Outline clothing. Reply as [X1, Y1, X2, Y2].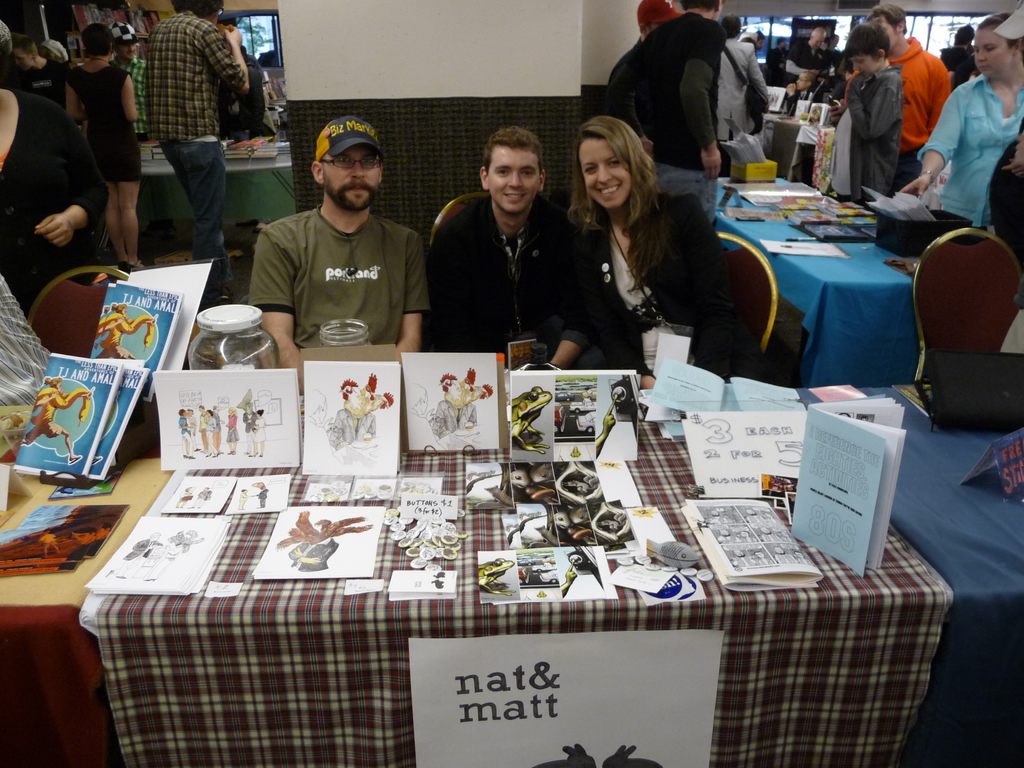
[243, 193, 435, 364].
